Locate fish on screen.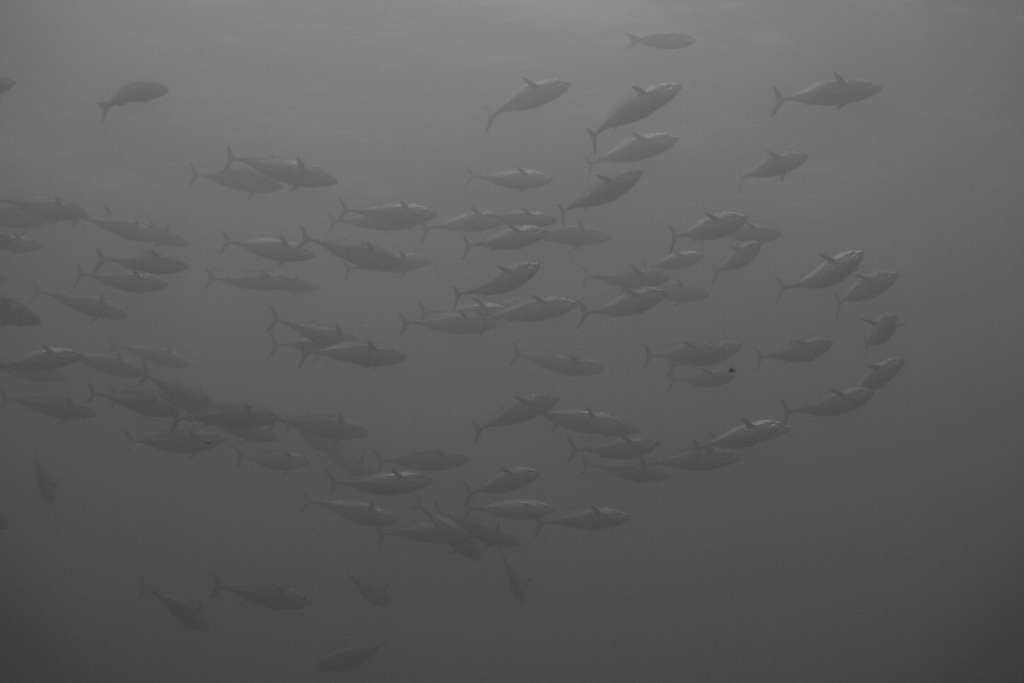
On screen at <region>113, 328, 189, 368</region>.
